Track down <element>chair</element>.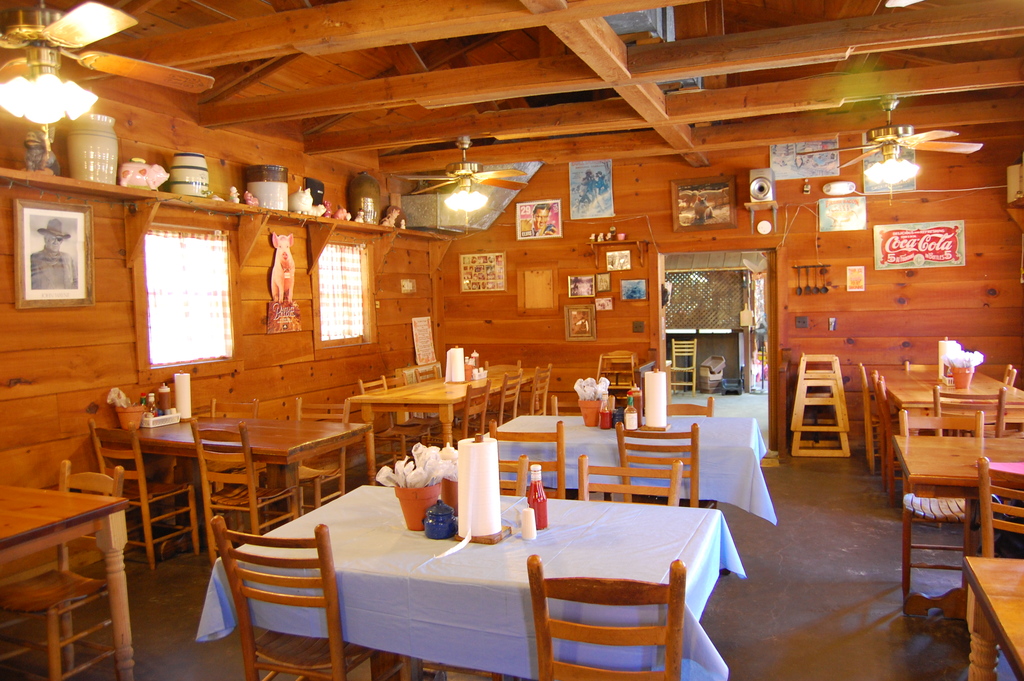
Tracked to Rect(488, 418, 566, 502).
